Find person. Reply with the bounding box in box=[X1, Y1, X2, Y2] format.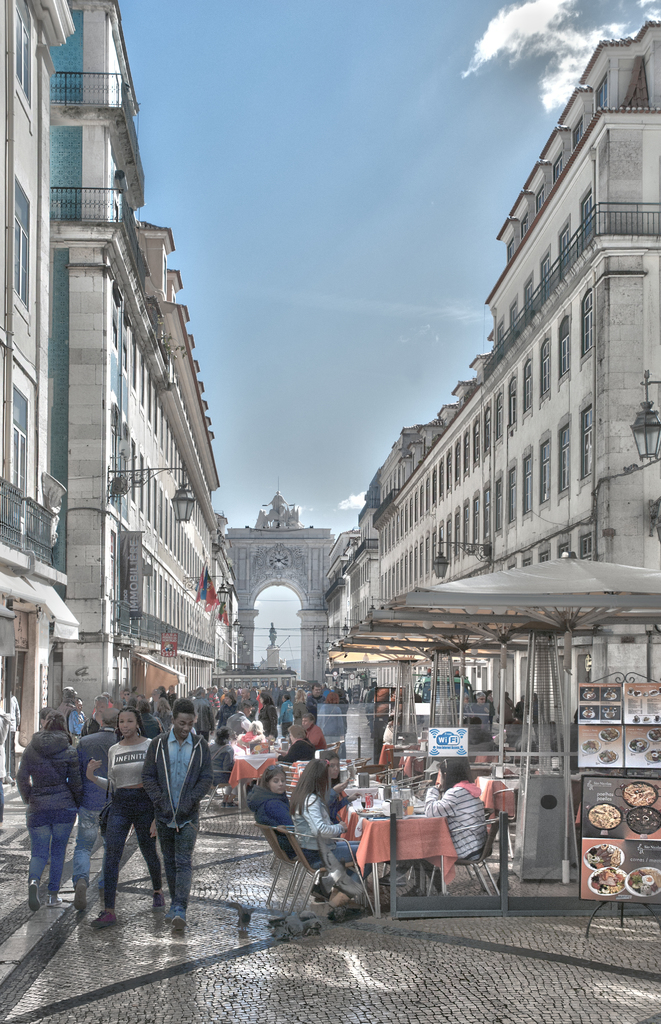
box=[255, 760, 316, 870].
